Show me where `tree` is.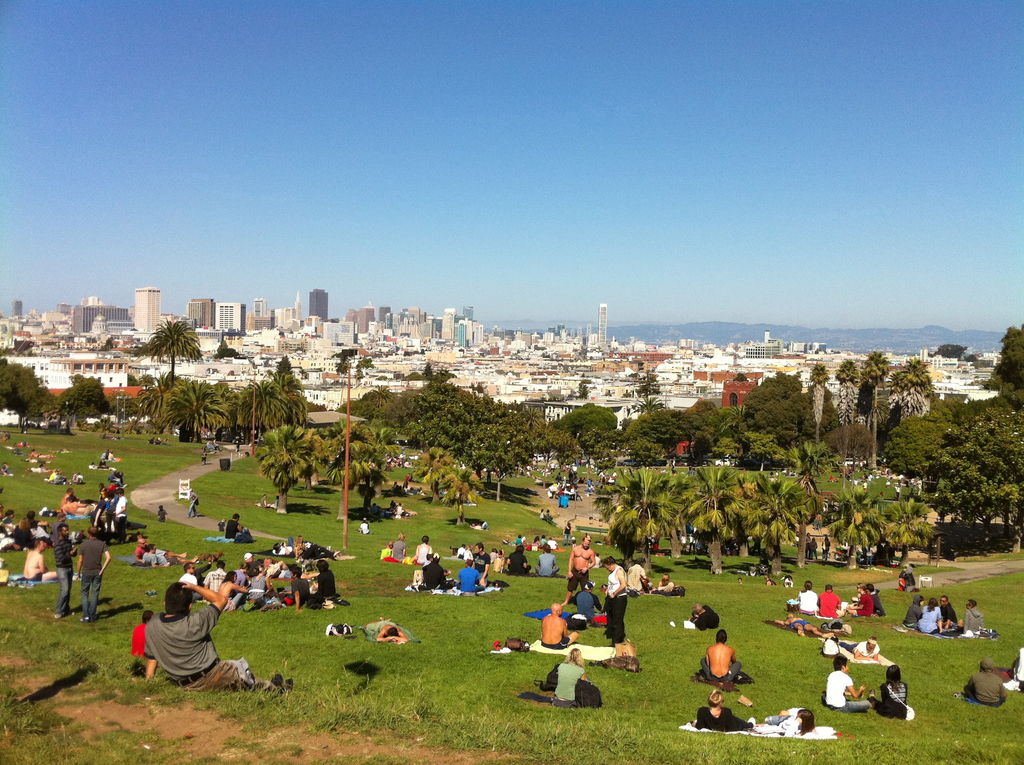
`tree` is at <box>234,370,291,456</box>.
